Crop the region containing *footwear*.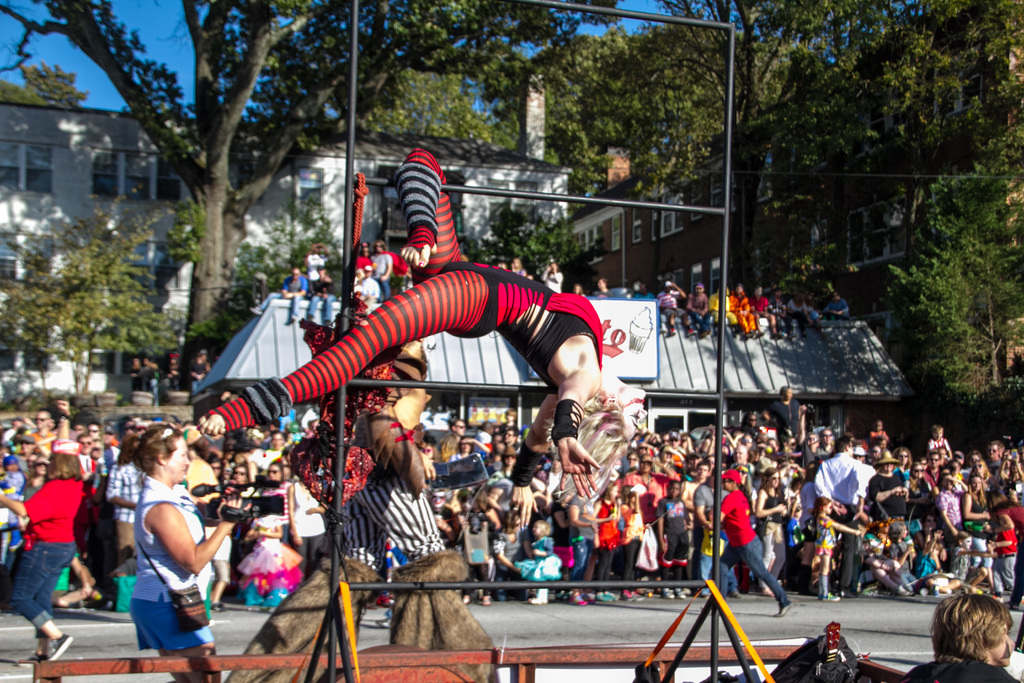
Crop region: locate(649, 586, 684, 599).
